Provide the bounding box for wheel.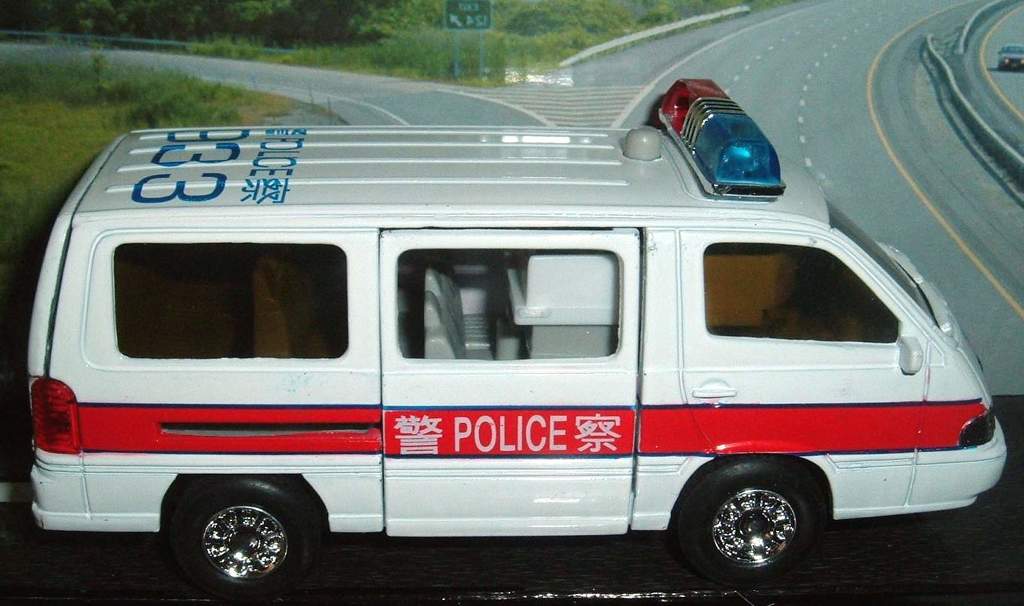
682 478 843 574.
